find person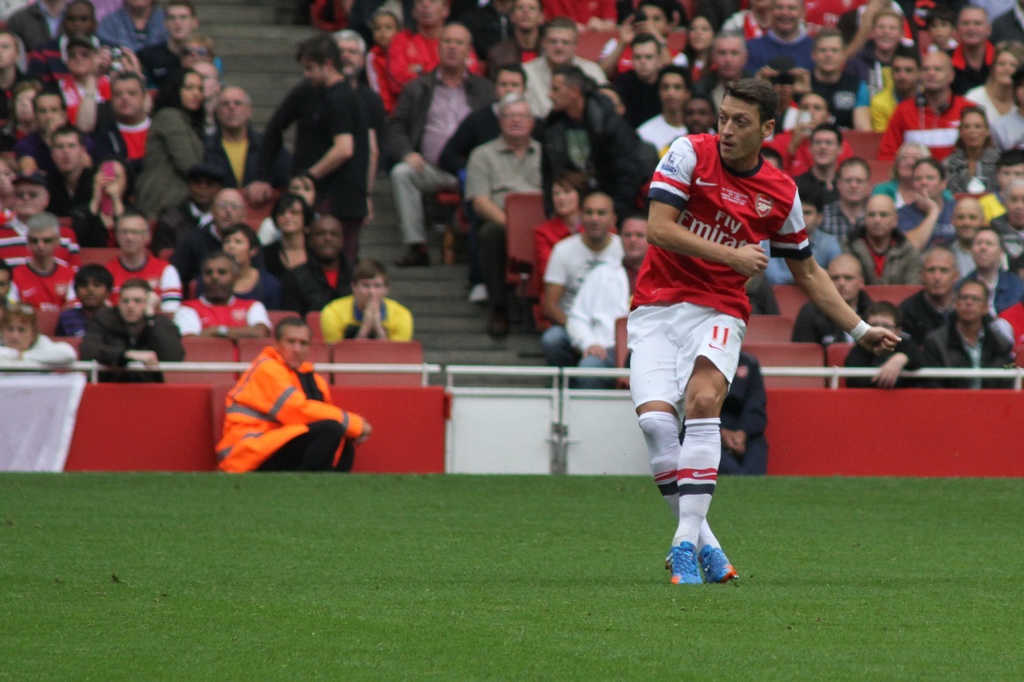
bbox=(745, 0, 820, 85)
